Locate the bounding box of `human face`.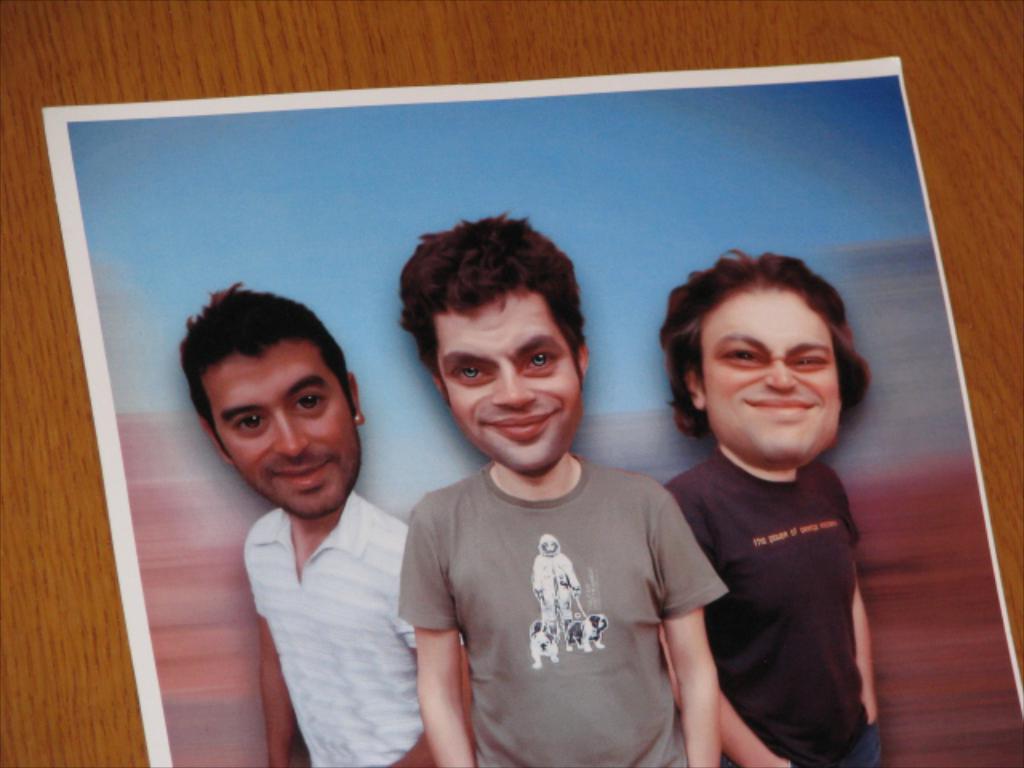
Bounding box: (left=435, top=290, right=579, bottom=474).
